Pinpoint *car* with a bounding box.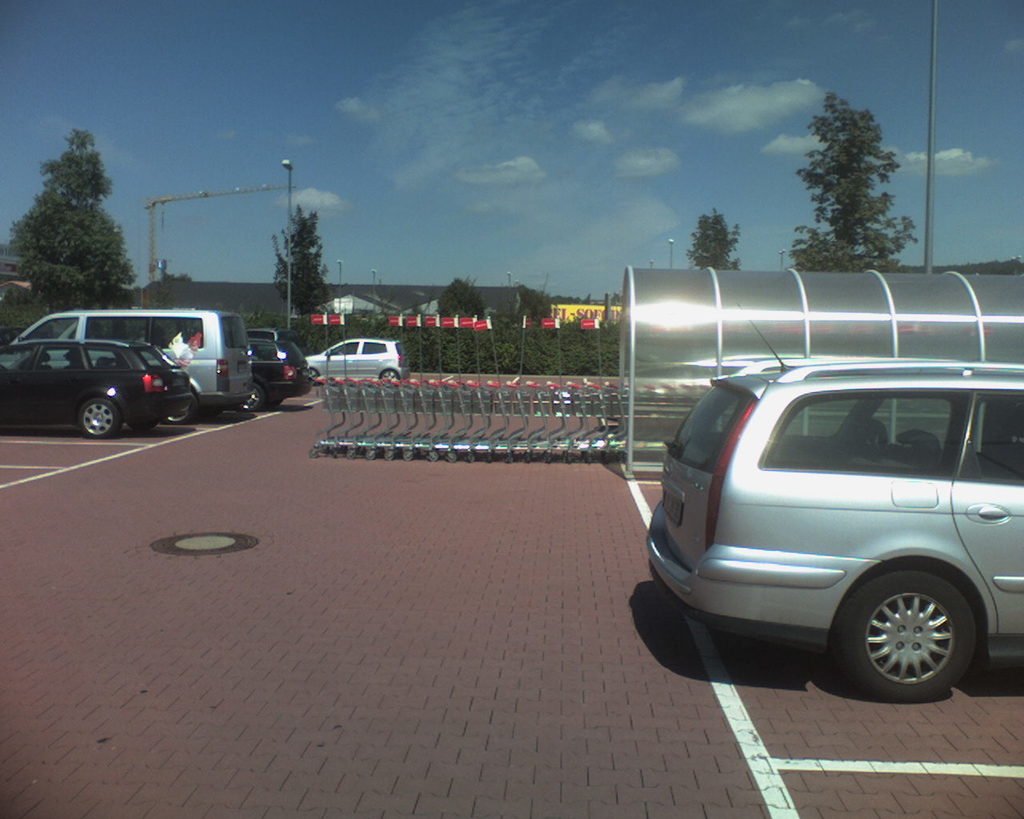
x1=10 y1=297 x2=247 y2=409.
